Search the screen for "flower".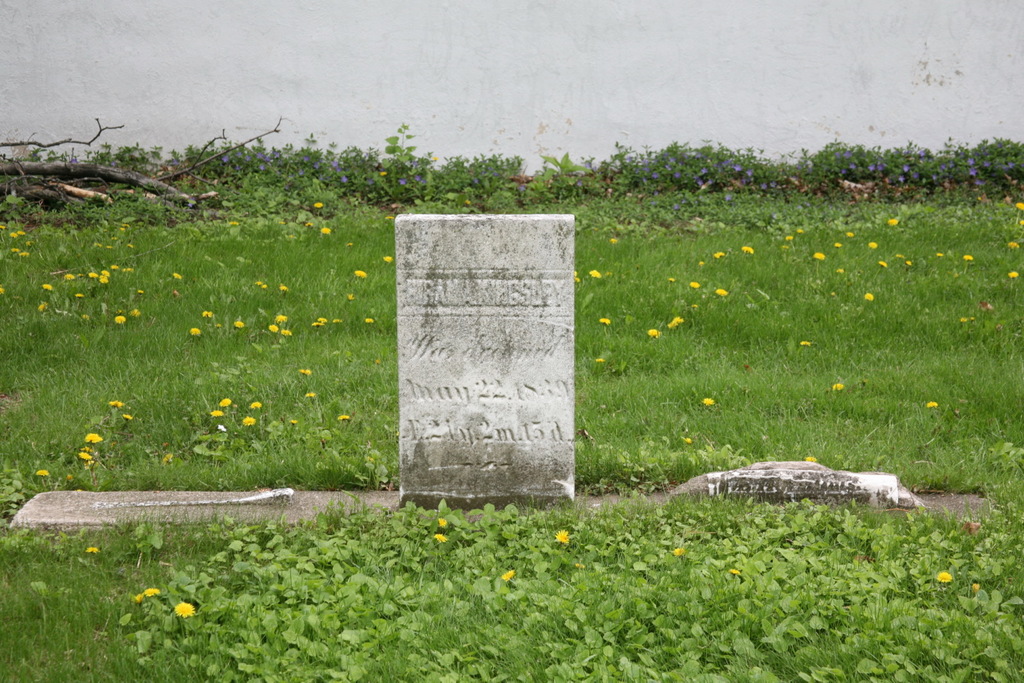
Found at (x1=867, y1=239, x2=881, y2=250).
